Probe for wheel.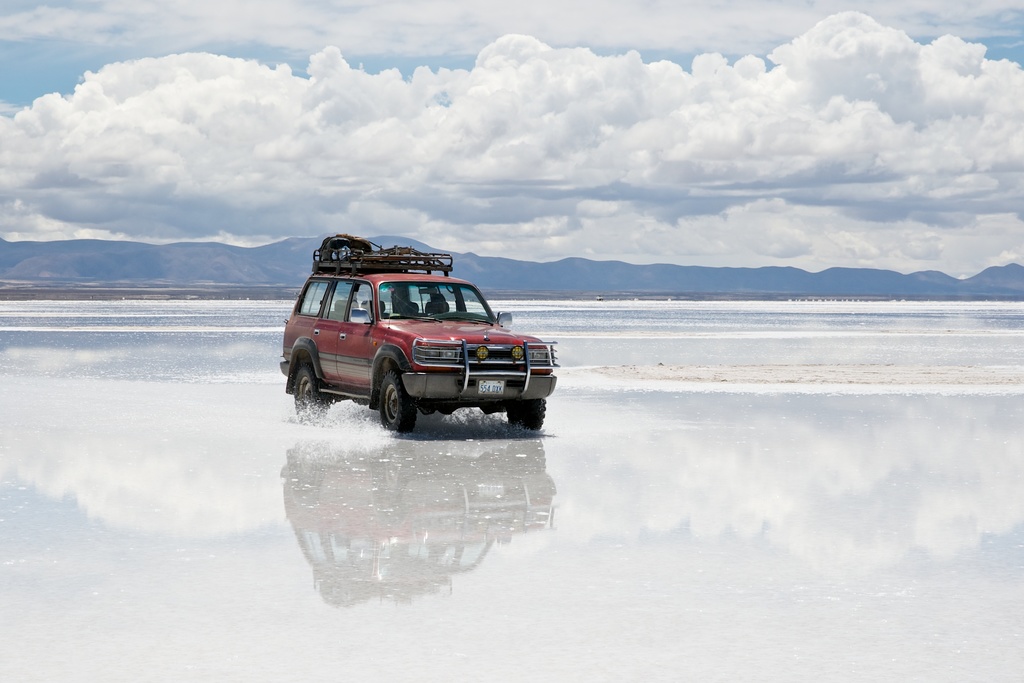
Probe result: left=505, top=399, right=546, bottom=429.
